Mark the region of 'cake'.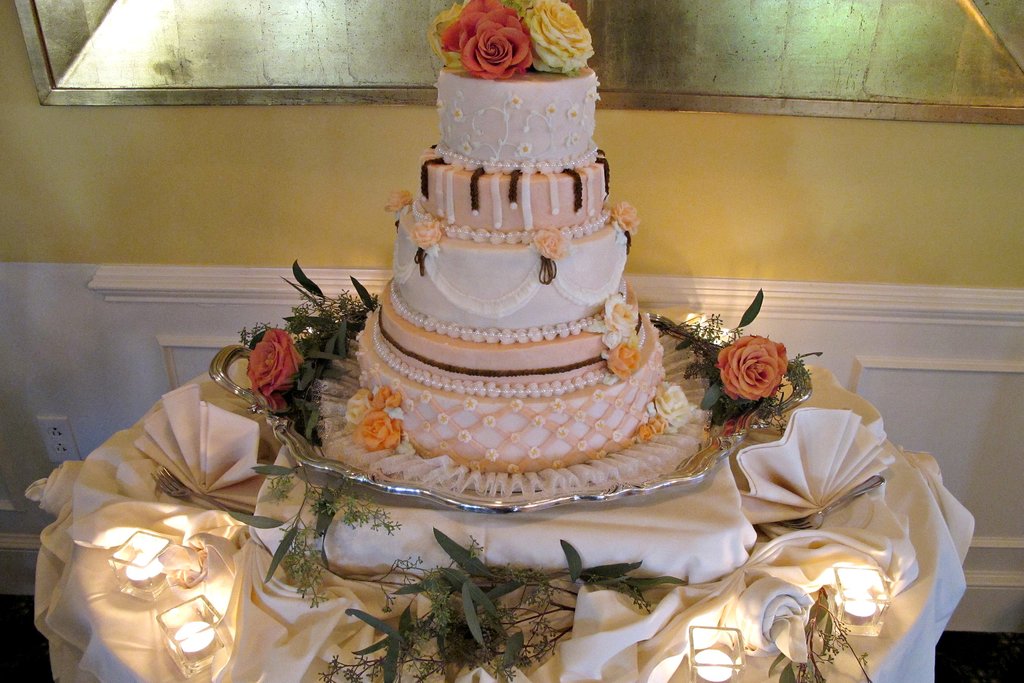
Region: select_region(351, 68, 668, 470).
